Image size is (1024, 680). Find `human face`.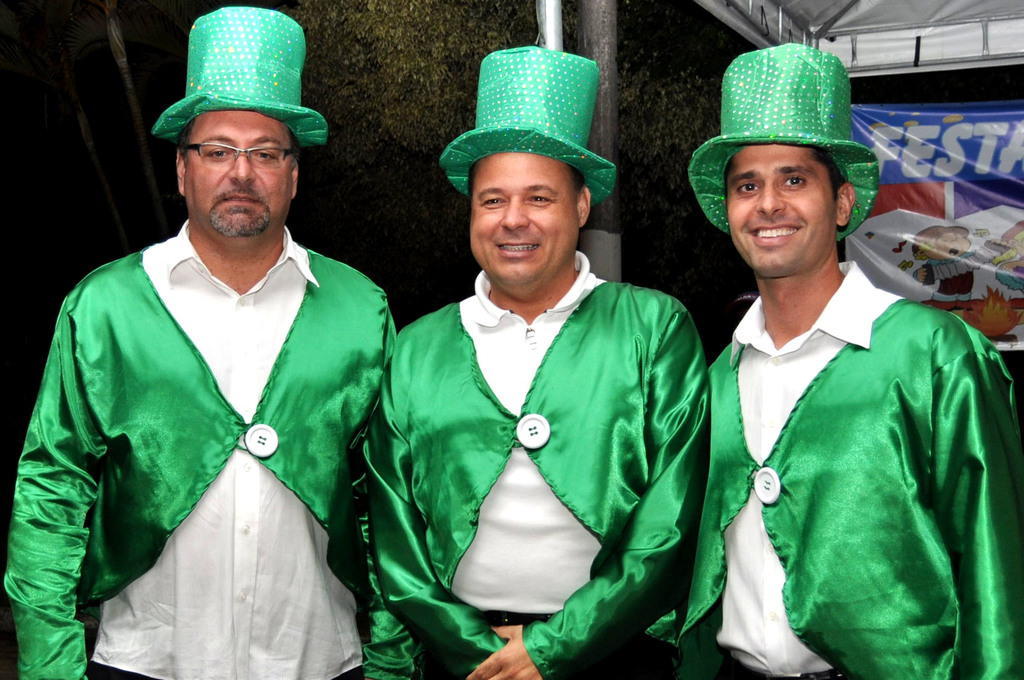
x1=184, y1=111, x2=292, y2=238.
